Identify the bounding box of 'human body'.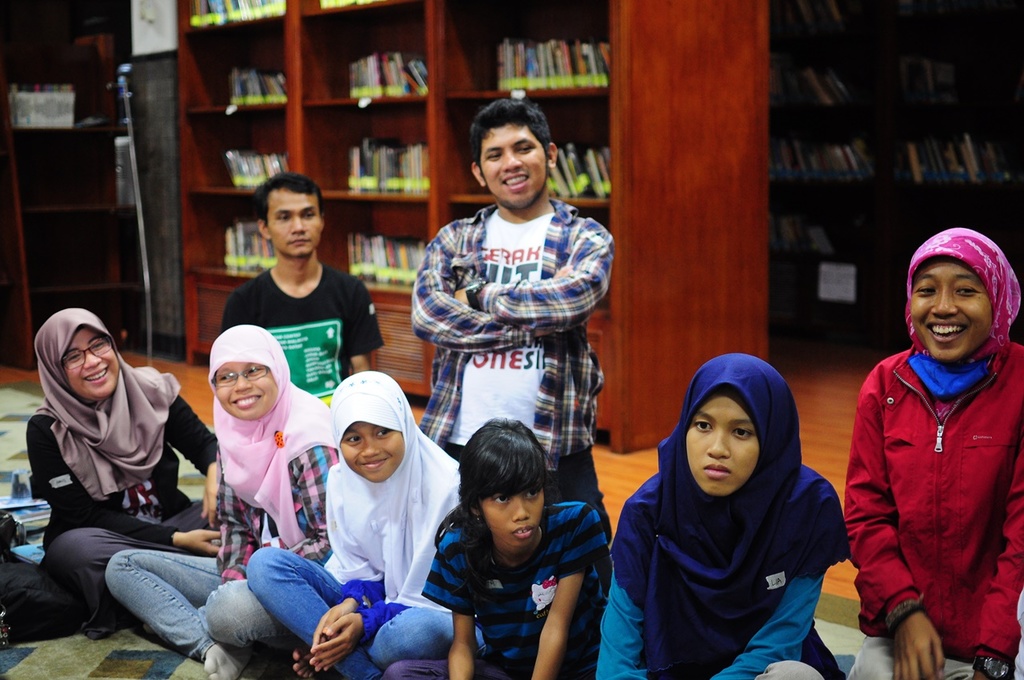
locate(41, 296, 220, 650).
